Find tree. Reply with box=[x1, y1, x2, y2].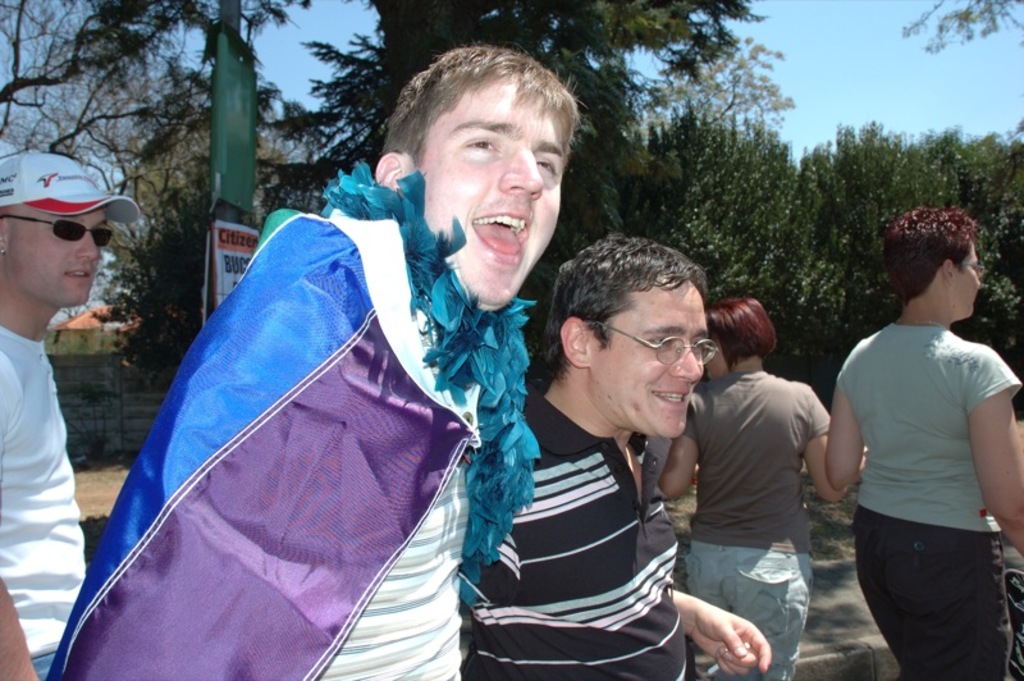
box=[122, 157, 259, 394].
